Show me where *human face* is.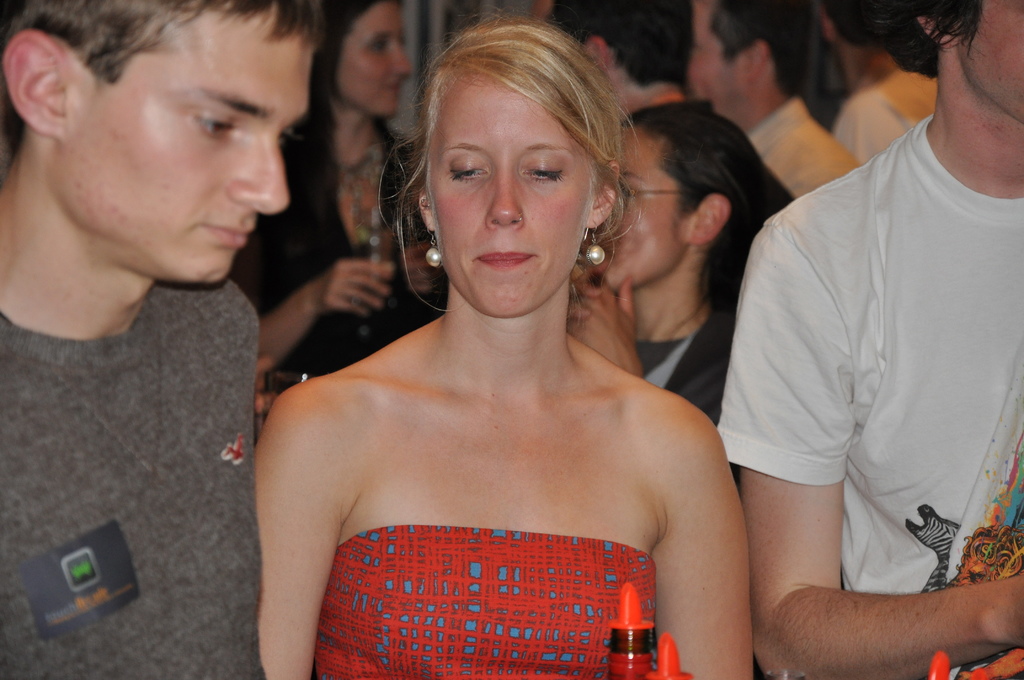
*human face* is at bbox(60, 38, 314, 281).
